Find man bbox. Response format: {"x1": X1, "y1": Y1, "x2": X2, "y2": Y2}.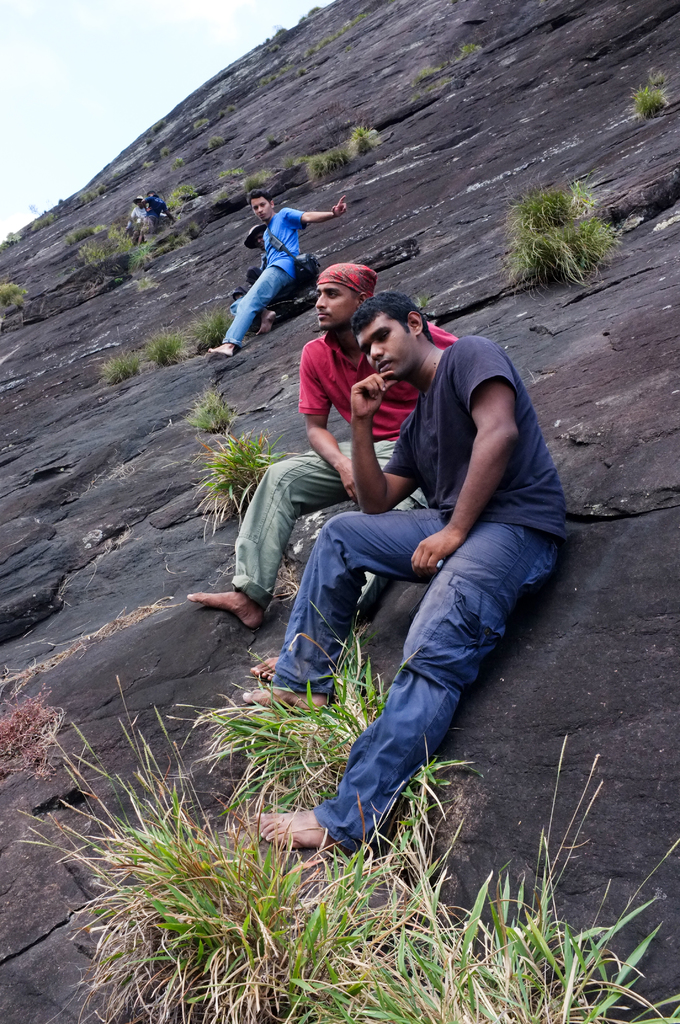
{"x1": 206, "y1": 188, "x2": 344, "y2": 361}.
